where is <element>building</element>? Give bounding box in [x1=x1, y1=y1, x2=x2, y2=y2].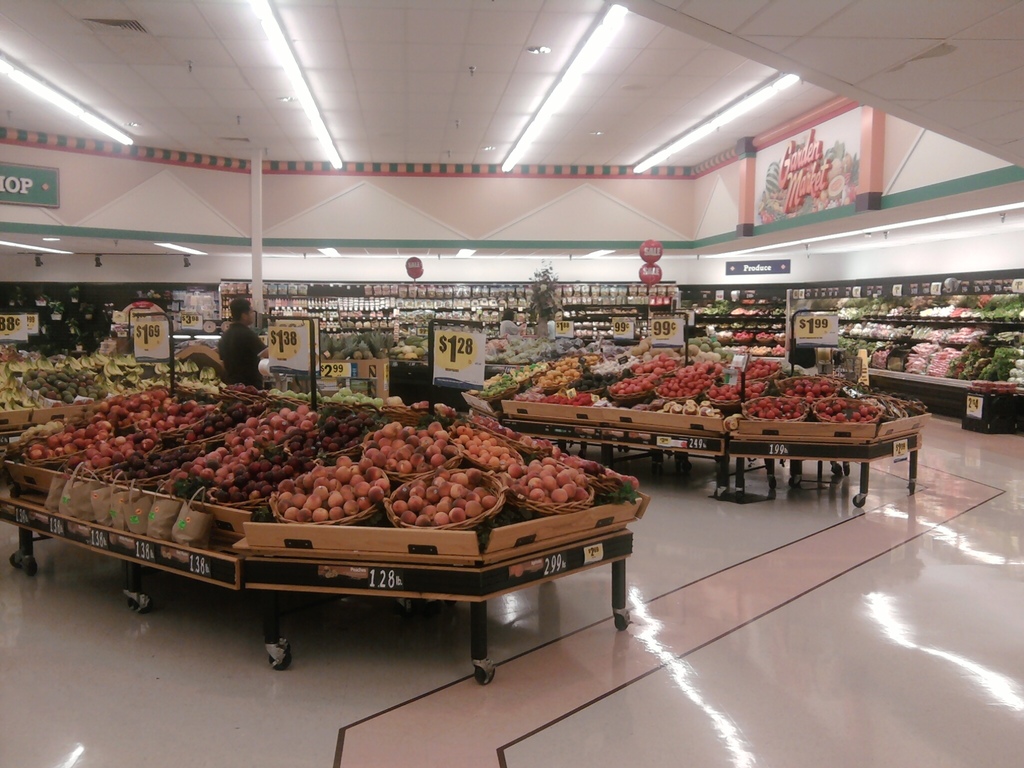
[x1=0, y1=19, x2=1023, y2=611].
